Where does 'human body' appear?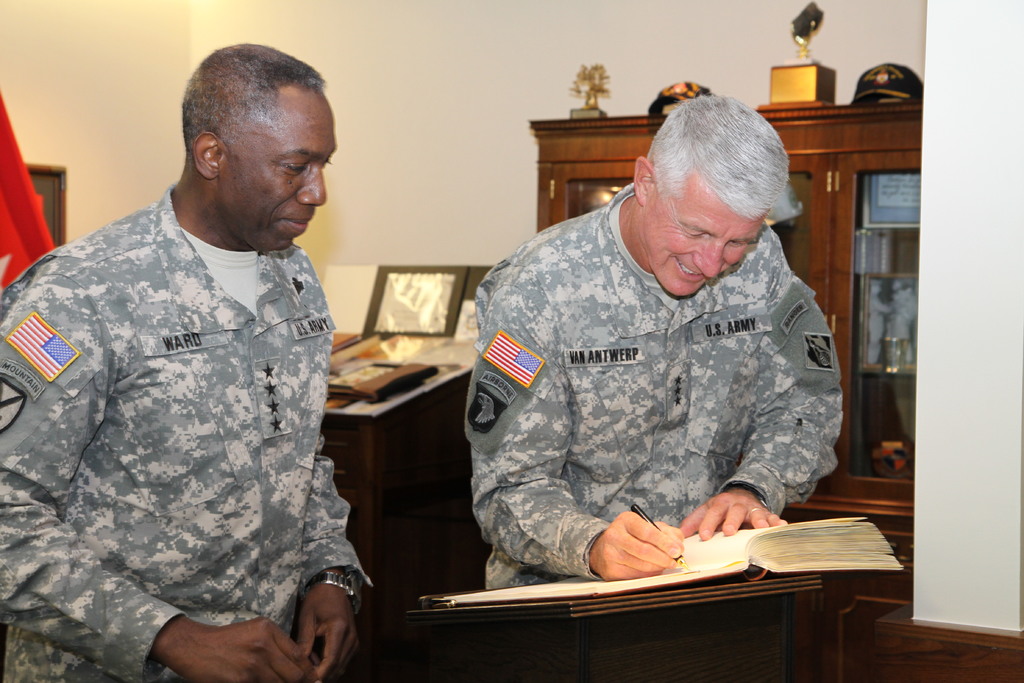
Appears at [left=450, top=111, right=863, bottom=625].
